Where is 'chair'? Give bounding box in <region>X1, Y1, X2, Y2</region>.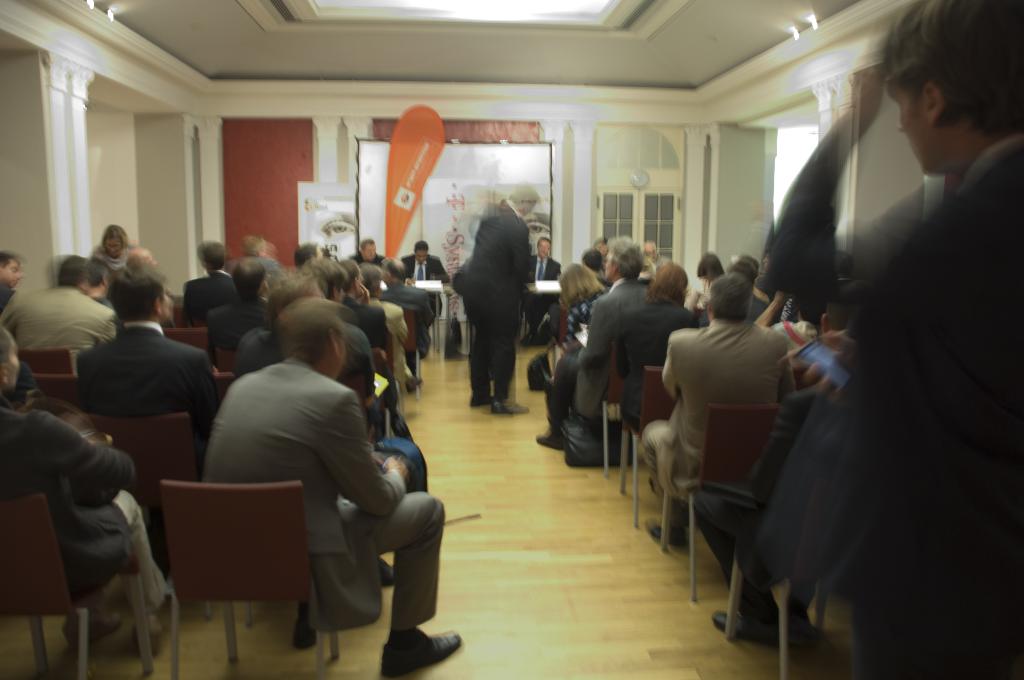
<region>19, 348, 71, 380</region>.
